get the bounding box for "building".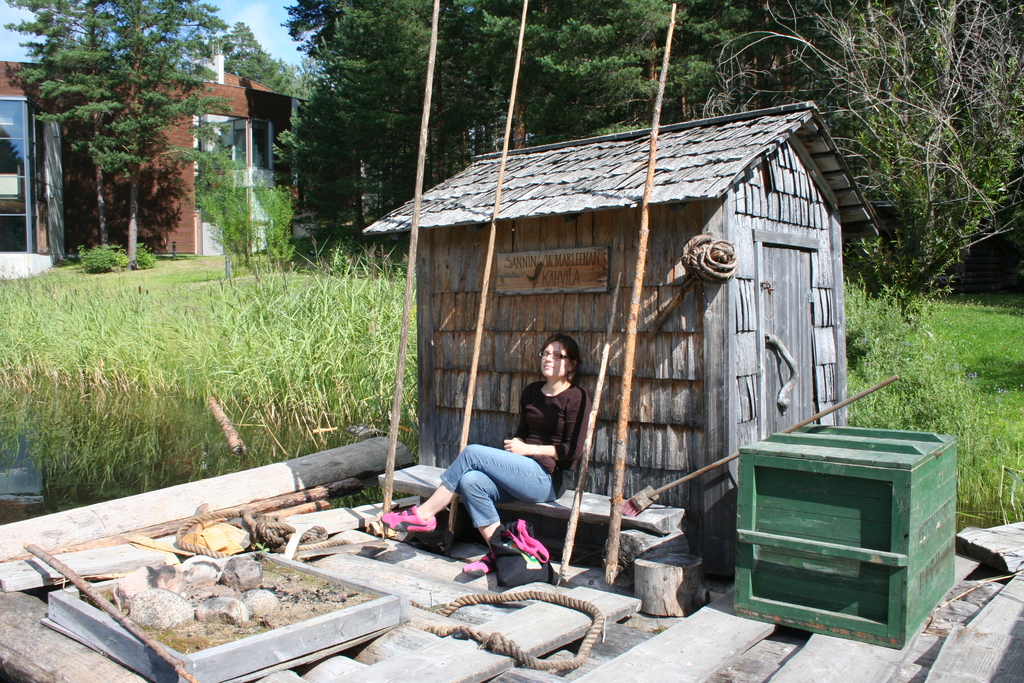
(left=362, top=88, right=845, bottom=504).
